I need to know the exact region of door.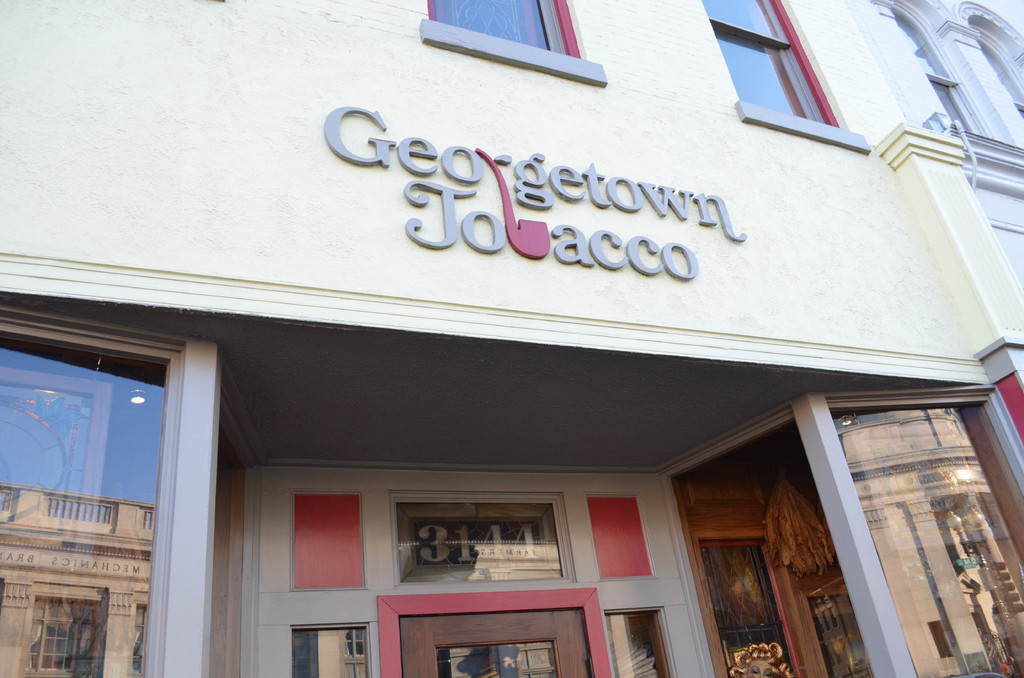
Region: locate(399, 605, 589, 676).
